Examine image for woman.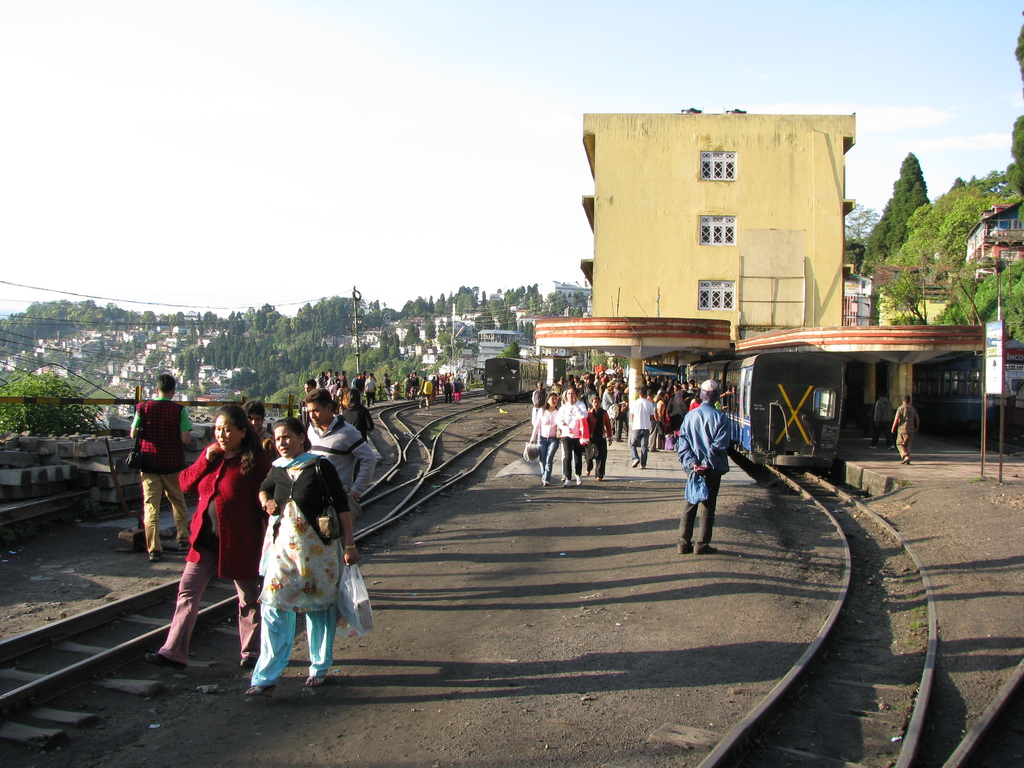
Examination result: [148,399,270,673].
